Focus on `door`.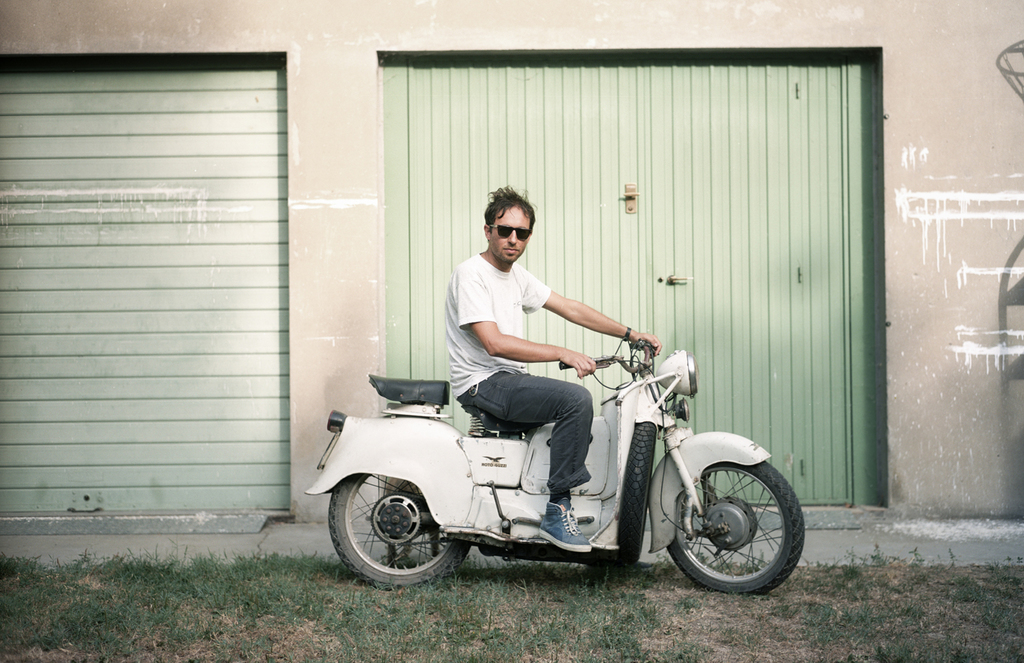
Focused at <bbox>382, 56, 877, 506</bbox>.
